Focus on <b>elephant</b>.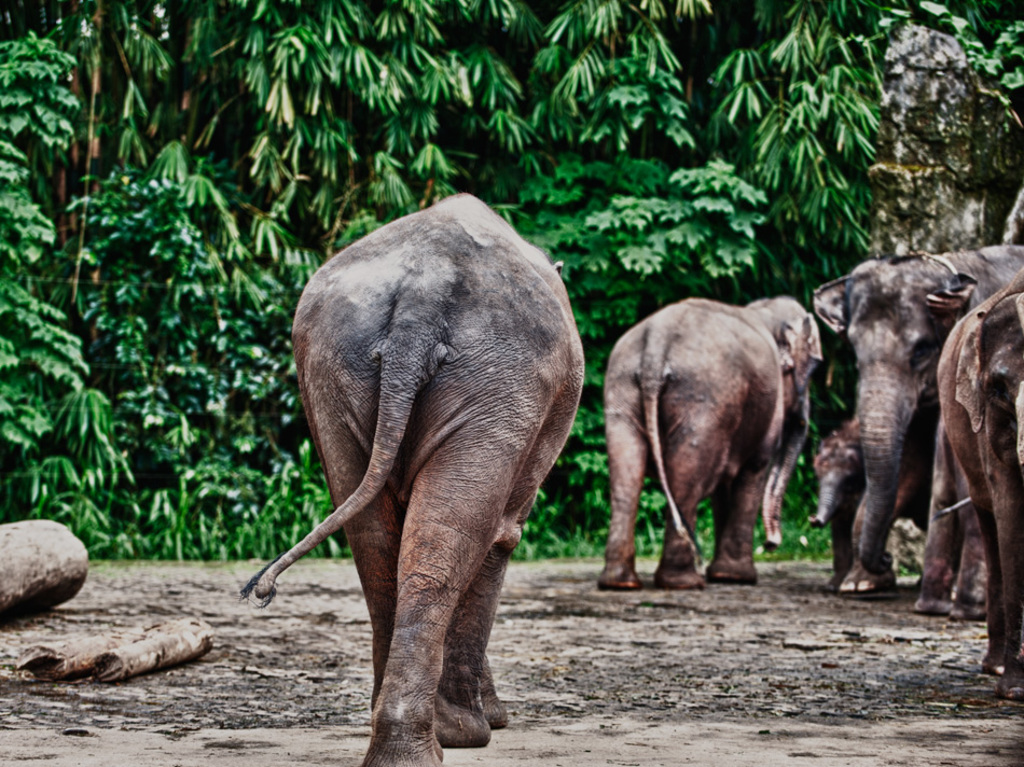
Focused at (left=812, top=235, right=1023, bottom=596).
